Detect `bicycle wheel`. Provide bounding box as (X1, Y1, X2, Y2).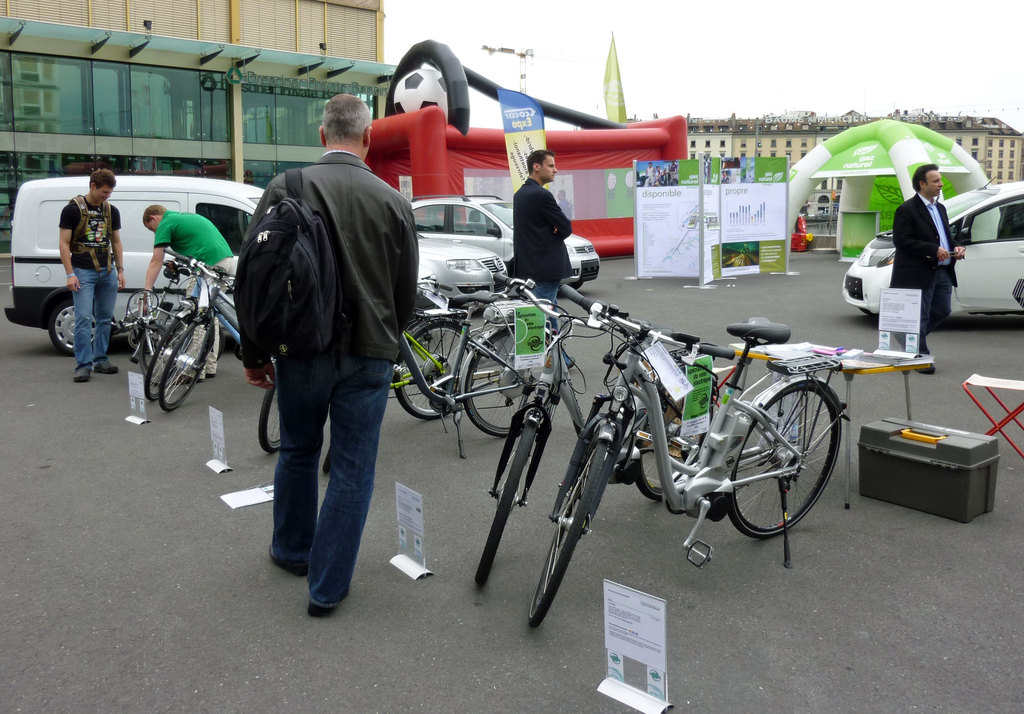
(472, 418, 545, 590).
